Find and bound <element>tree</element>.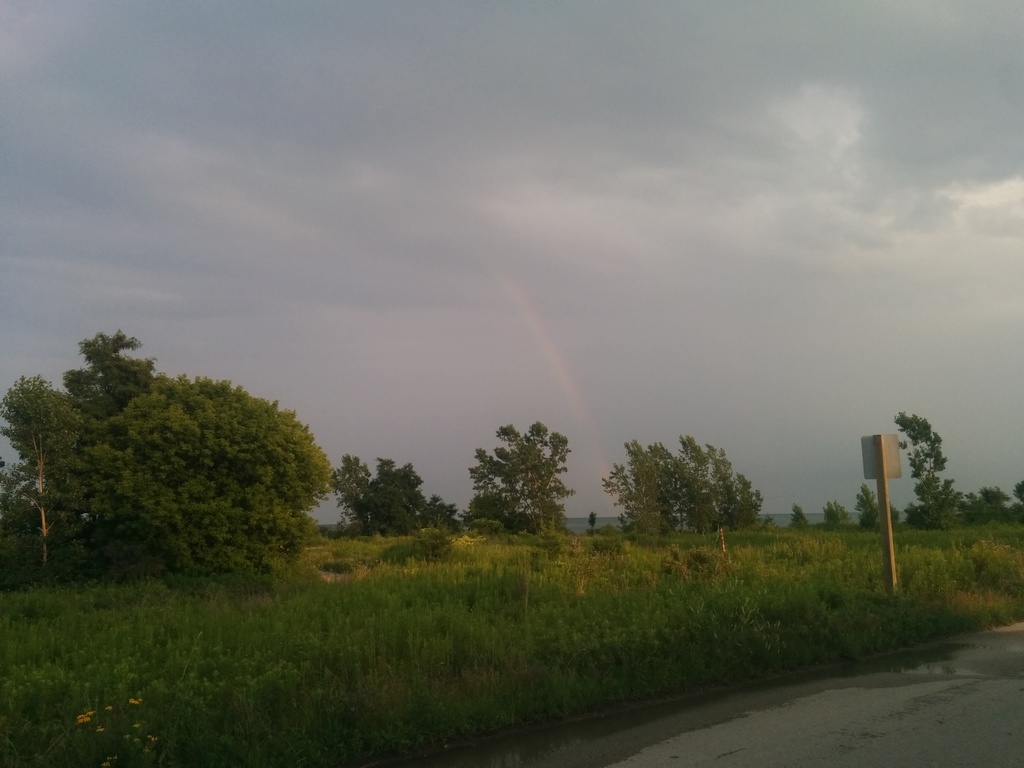
Bound: 1004, 479, 1023, 525.
